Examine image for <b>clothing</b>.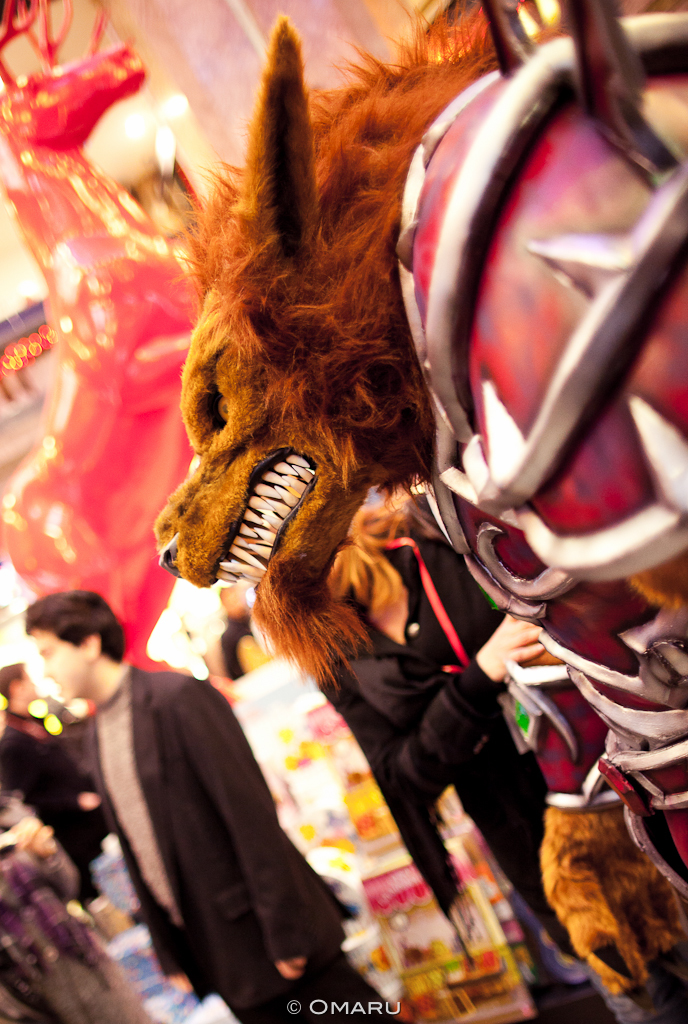
Examination result: box(6, 708, 111, 894).
